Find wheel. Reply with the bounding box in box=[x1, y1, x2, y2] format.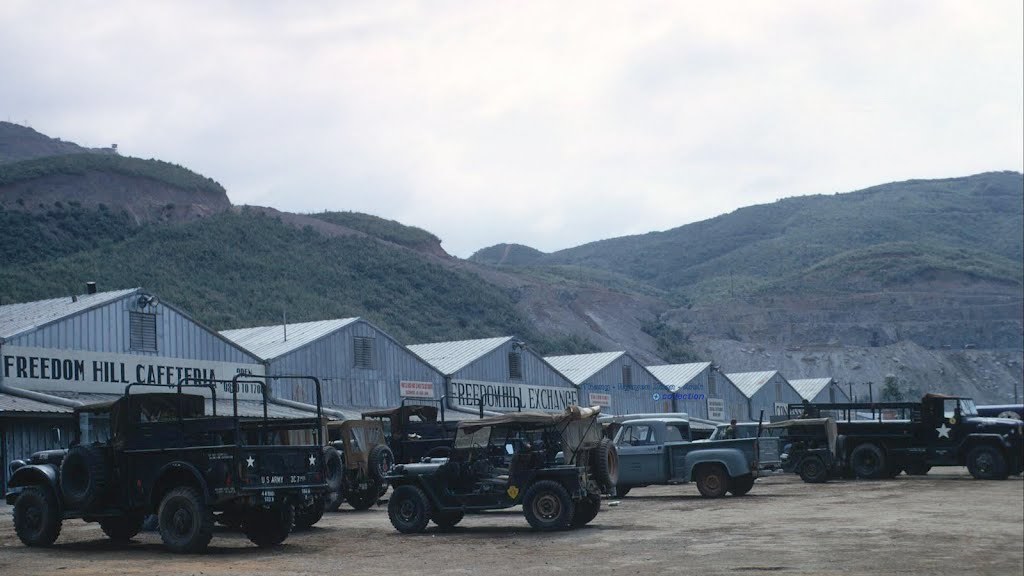
box=[350, 477, 376, 511].
